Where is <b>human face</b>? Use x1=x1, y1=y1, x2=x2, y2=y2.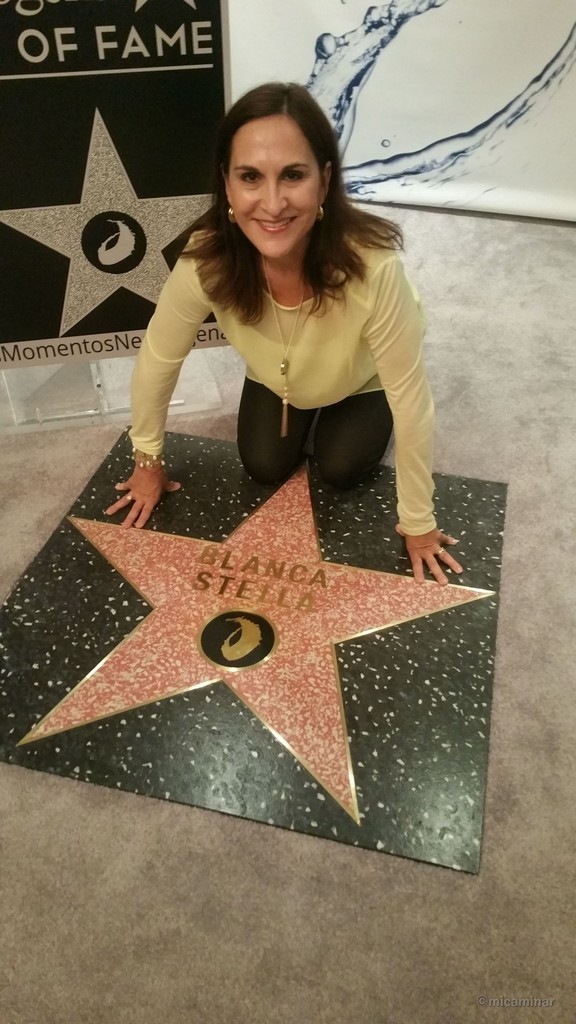
x1=228, y1=116, x2=323, y2=258.
